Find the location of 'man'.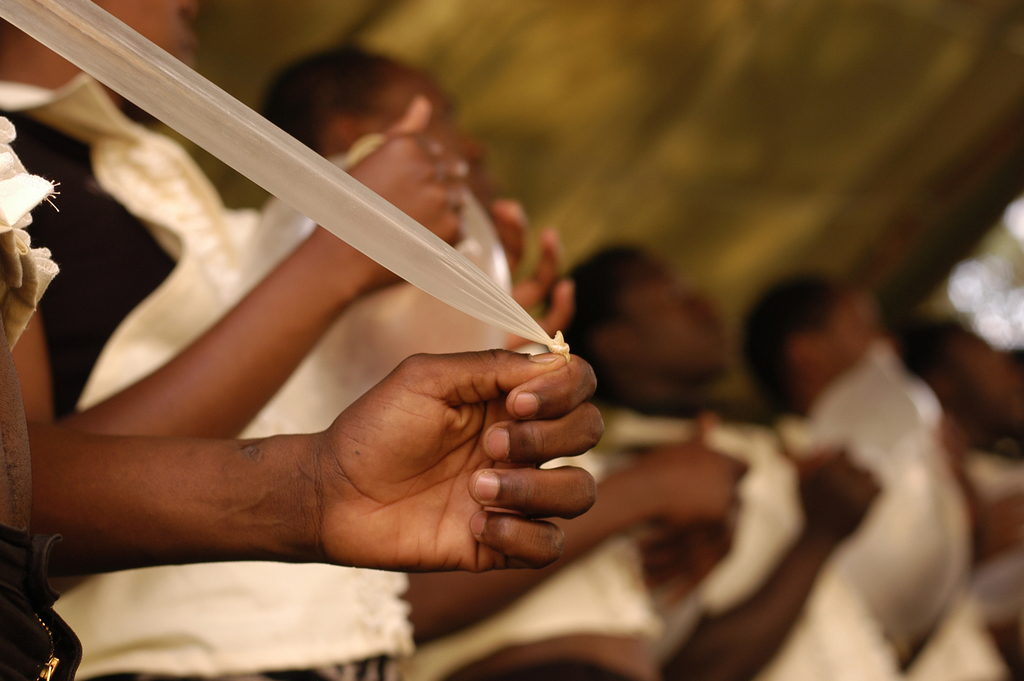
Location: x1=597 y1=245 x2=954 y2=680.
